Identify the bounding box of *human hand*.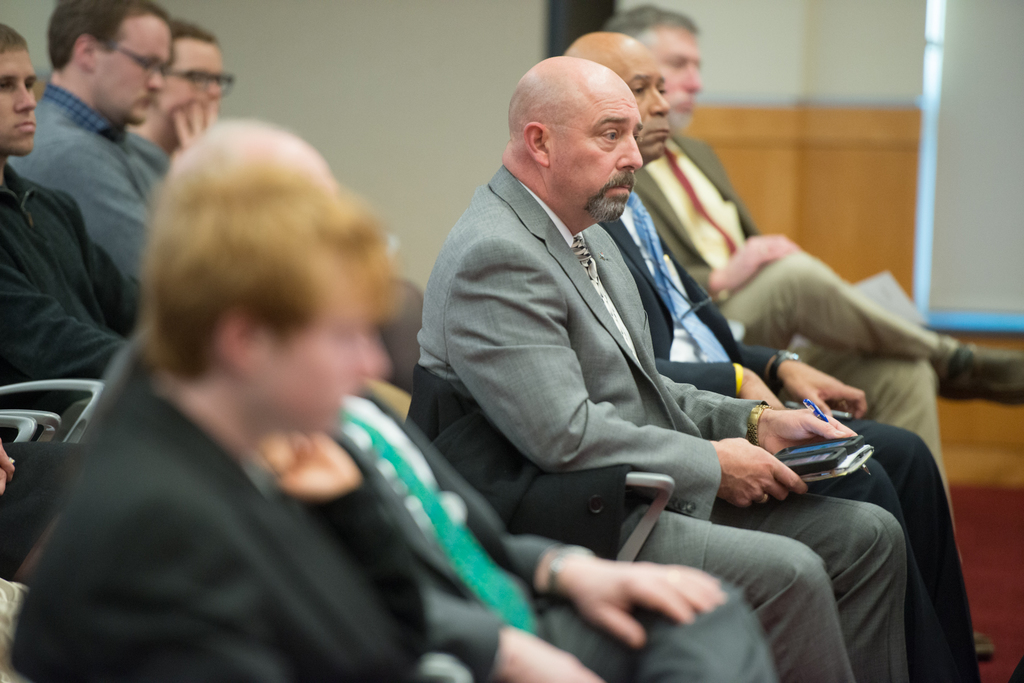
(762,408,857,457).
